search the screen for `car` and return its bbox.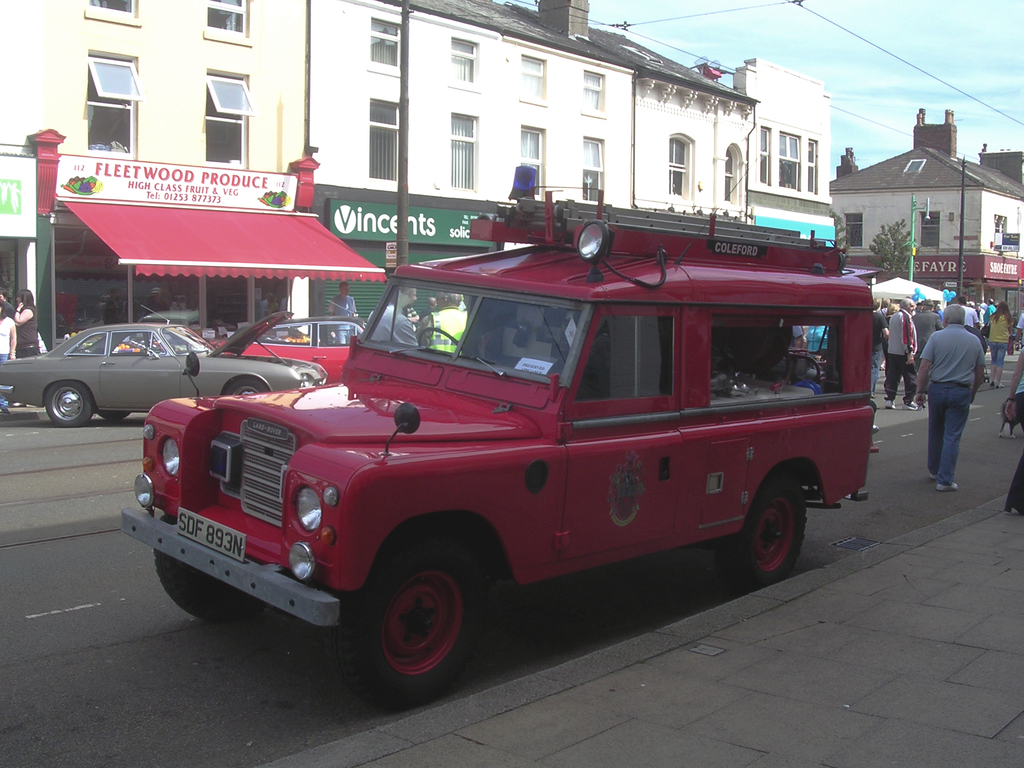
Found: (0, 304, 329, 424).
